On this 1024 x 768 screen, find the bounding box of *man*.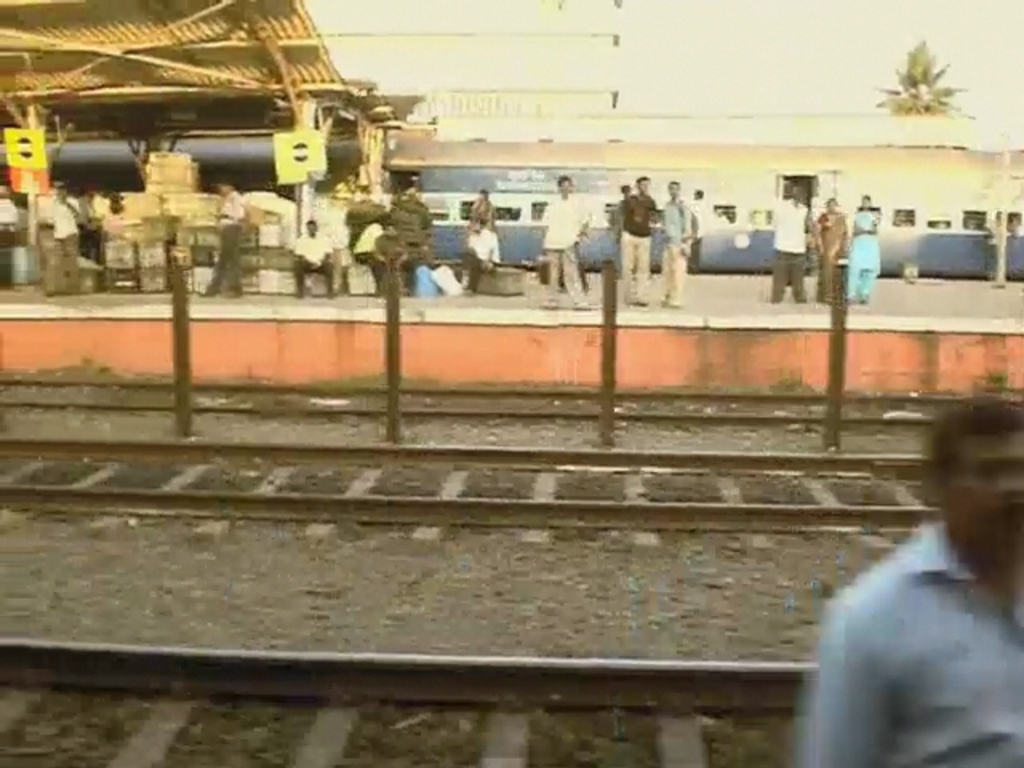
Bounding box: l=779, t=397, r=1022, b=766.
